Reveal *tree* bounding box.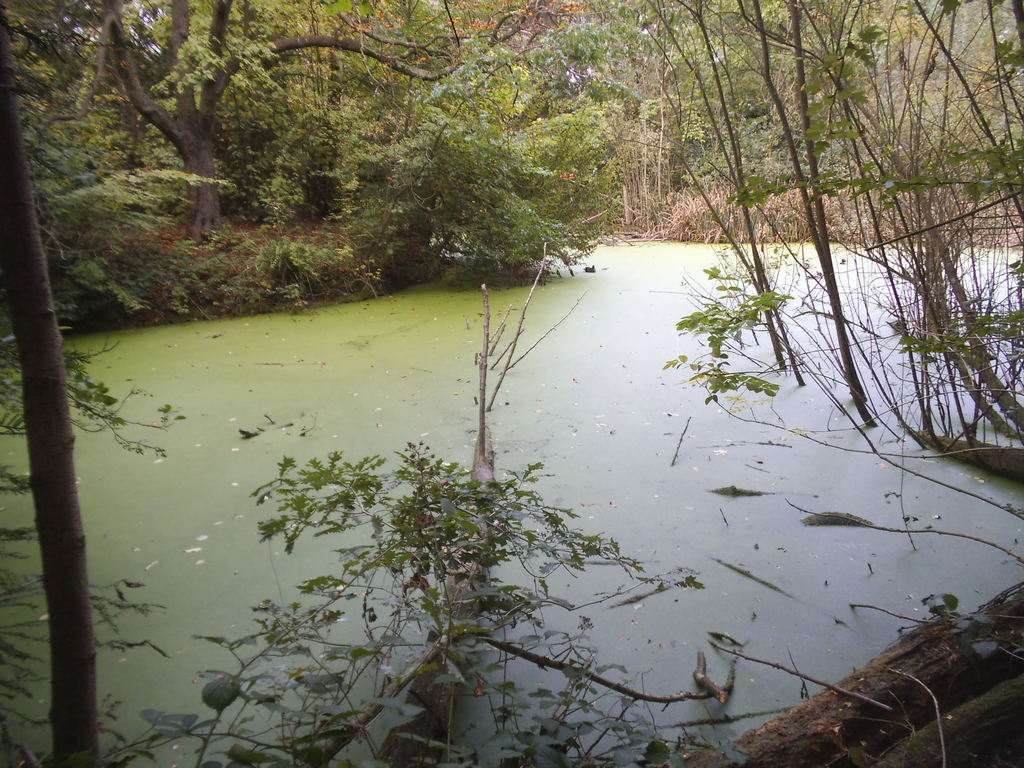
Revealed: <bbox>0, 8, 100, 767</bbox>.
